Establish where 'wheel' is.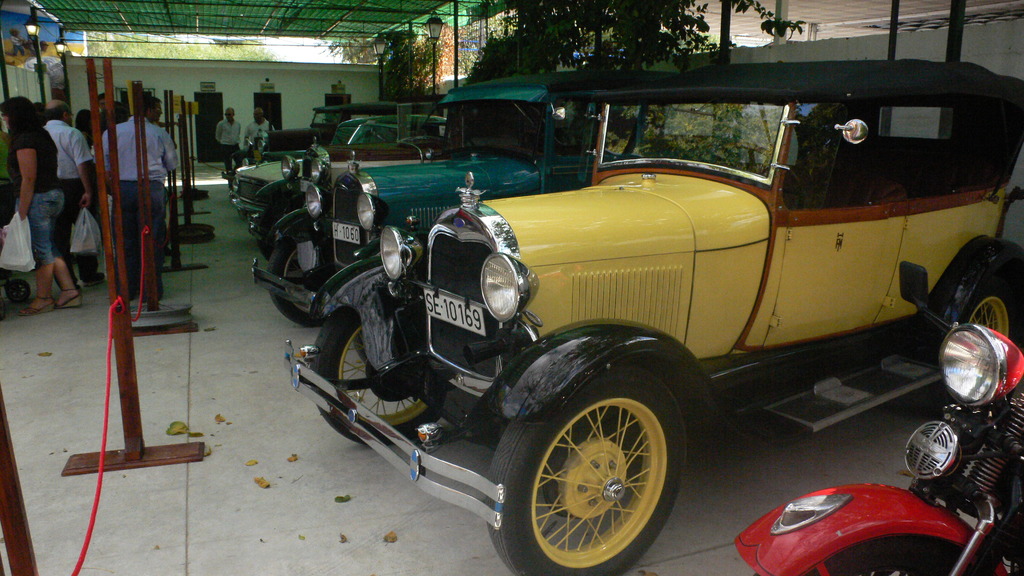
Established at 177:223:214:244.
